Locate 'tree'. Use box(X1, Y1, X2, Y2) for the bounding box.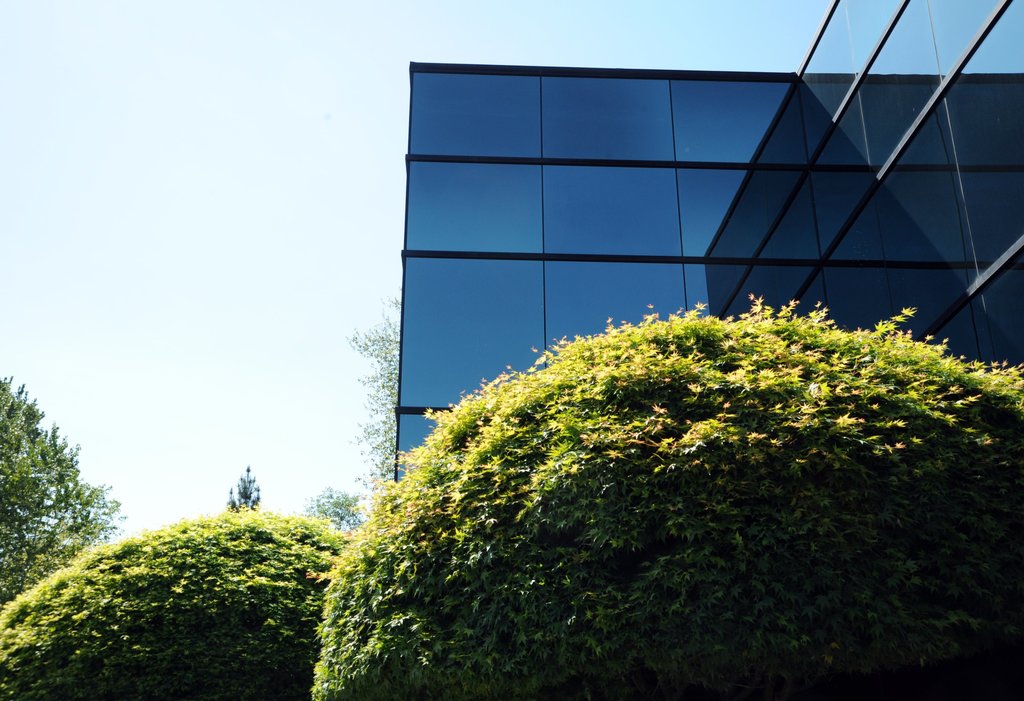
box(306, 483, 366, 529).
